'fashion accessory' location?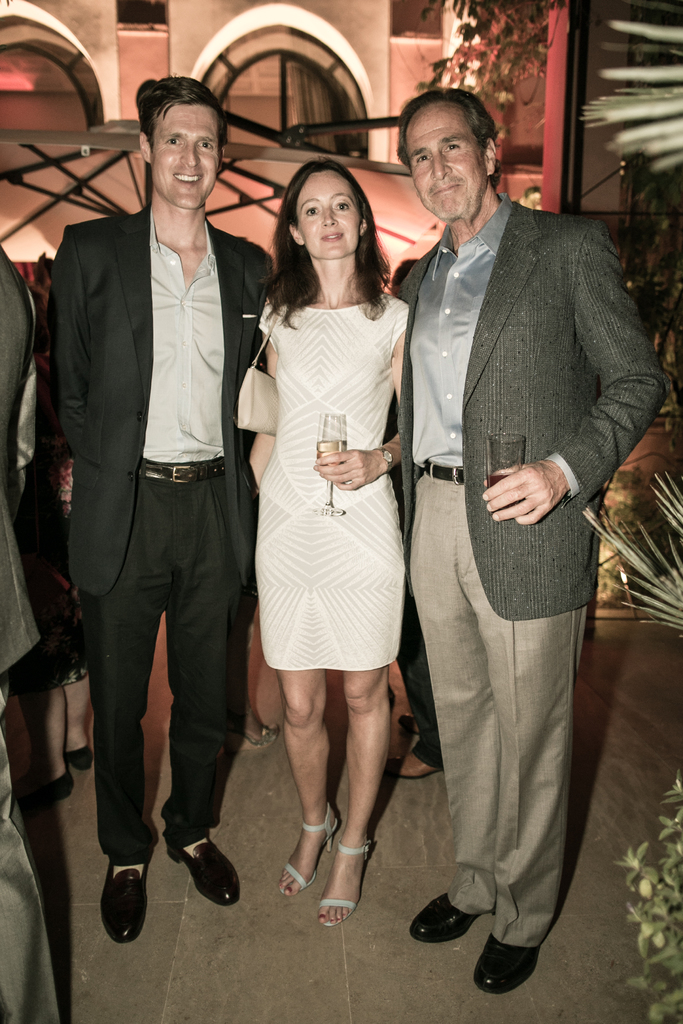
<region>410, 890, 480, 942</region>
